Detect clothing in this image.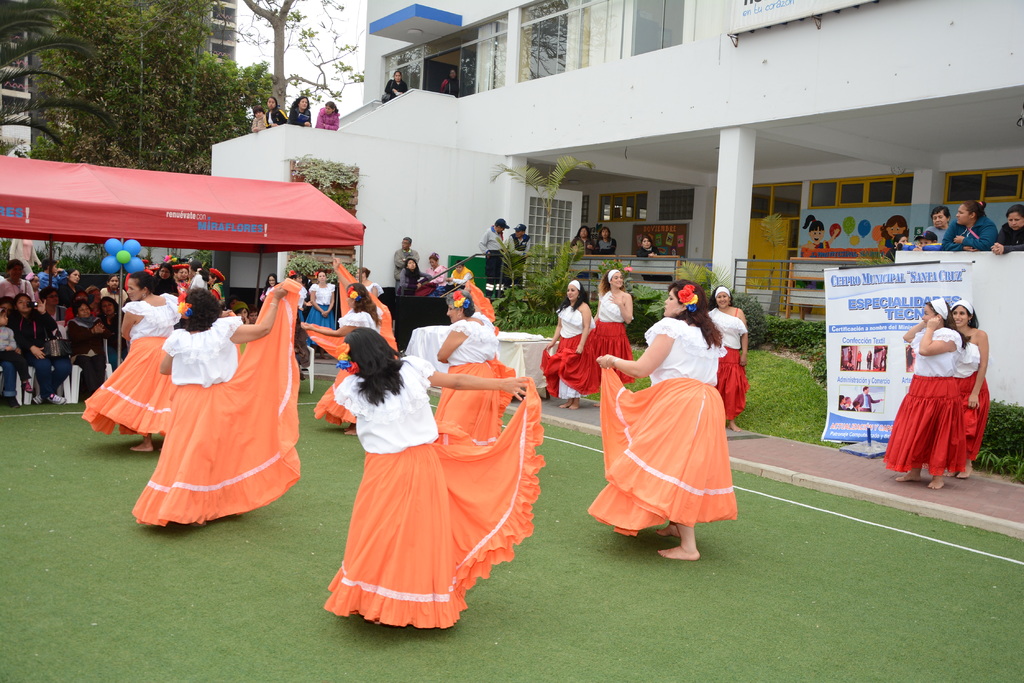
Detection: [left=591, top=231, right=617, bottom=255].
